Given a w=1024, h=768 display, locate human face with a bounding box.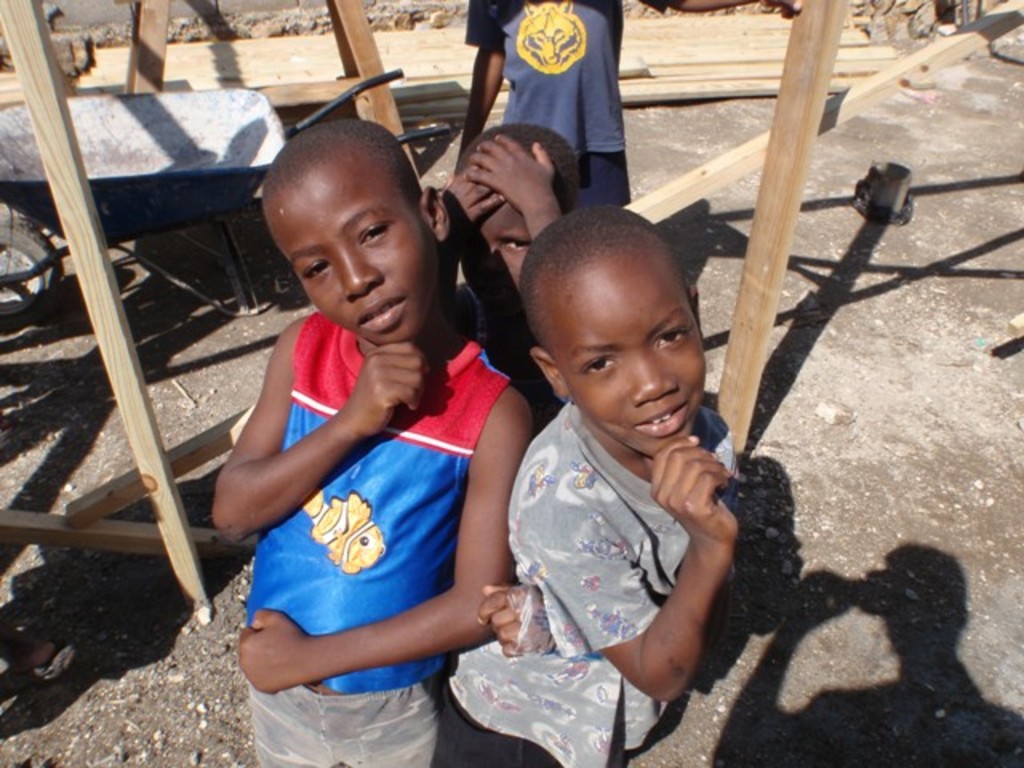
Located: bbox=(555, 267, 702, 458).
